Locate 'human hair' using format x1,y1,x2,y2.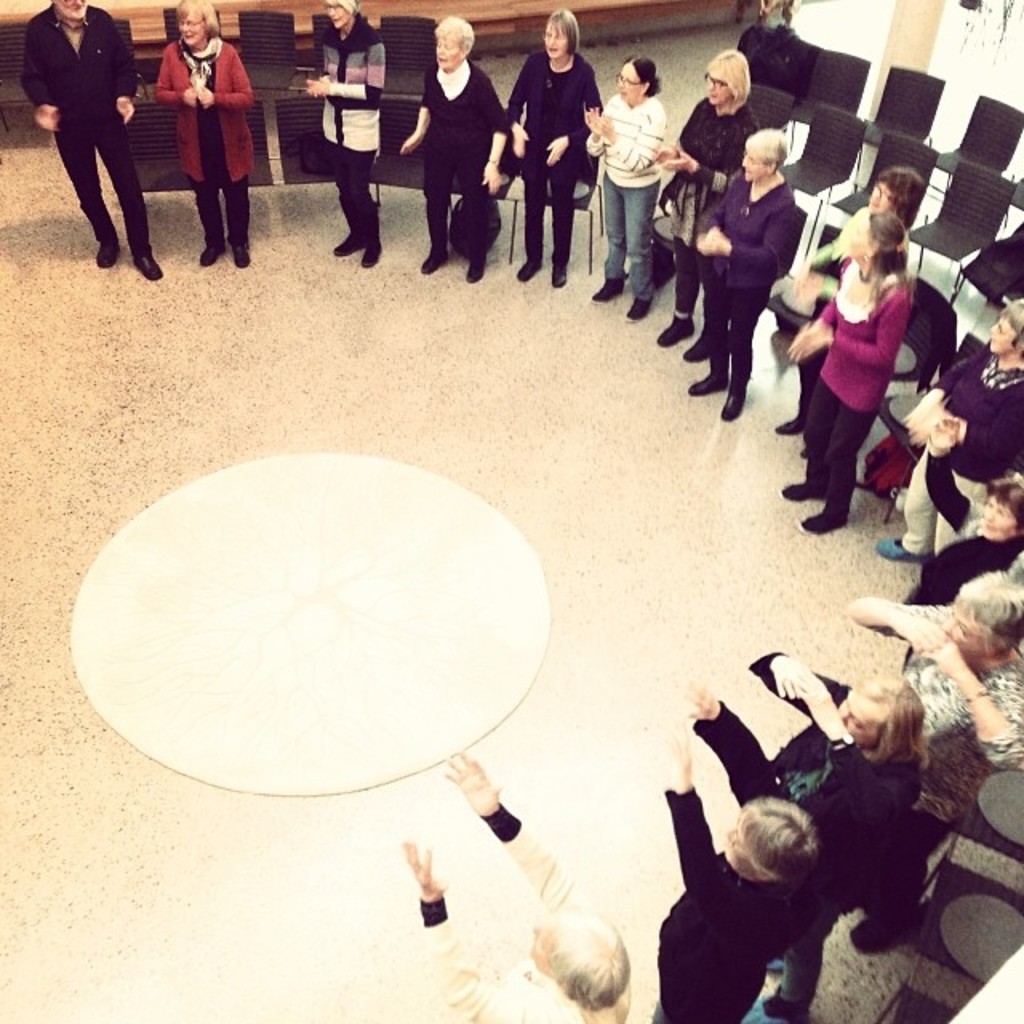
533,888,632,1002.
